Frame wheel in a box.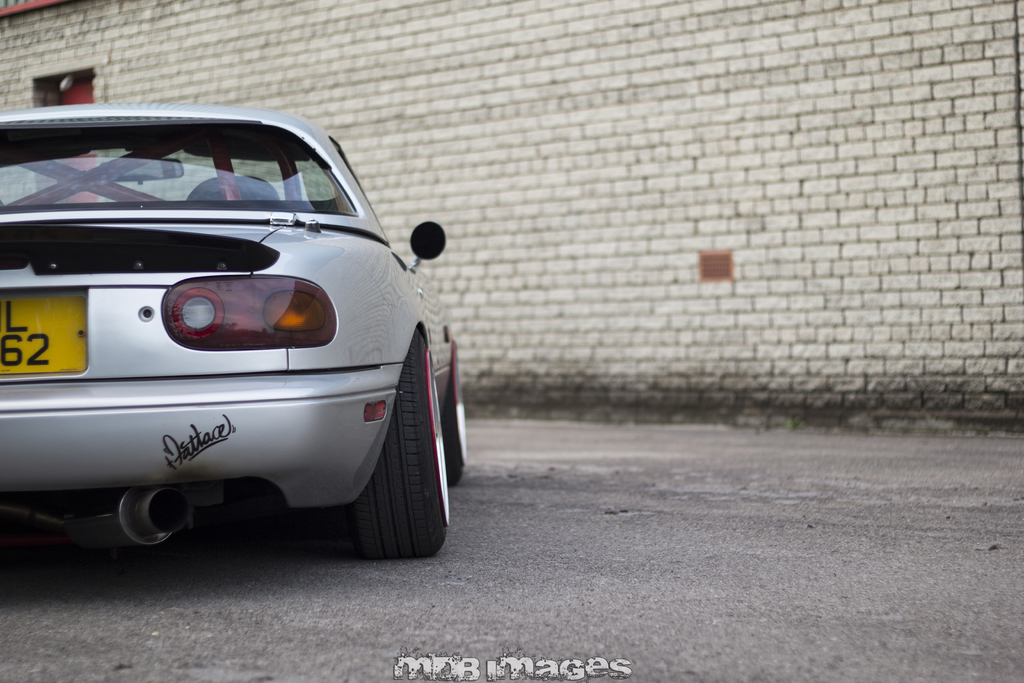
(x1=338, y1=322, x2=442, y2=568).
